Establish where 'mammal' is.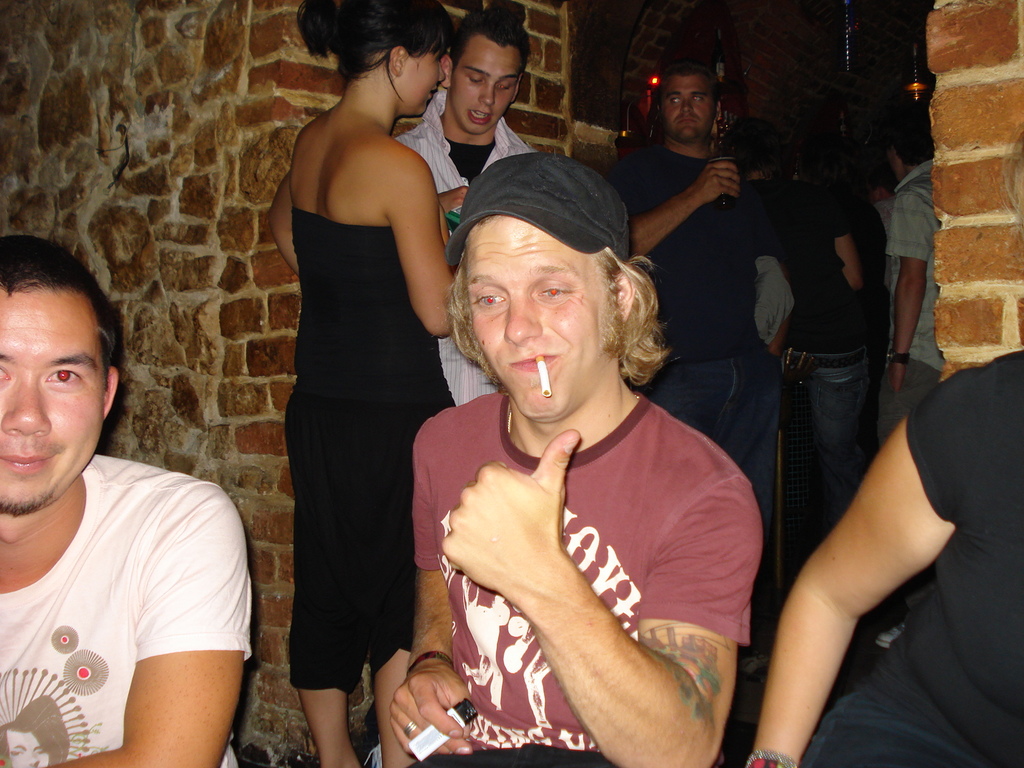
Established at Rect(393, 152, 762, 767).
